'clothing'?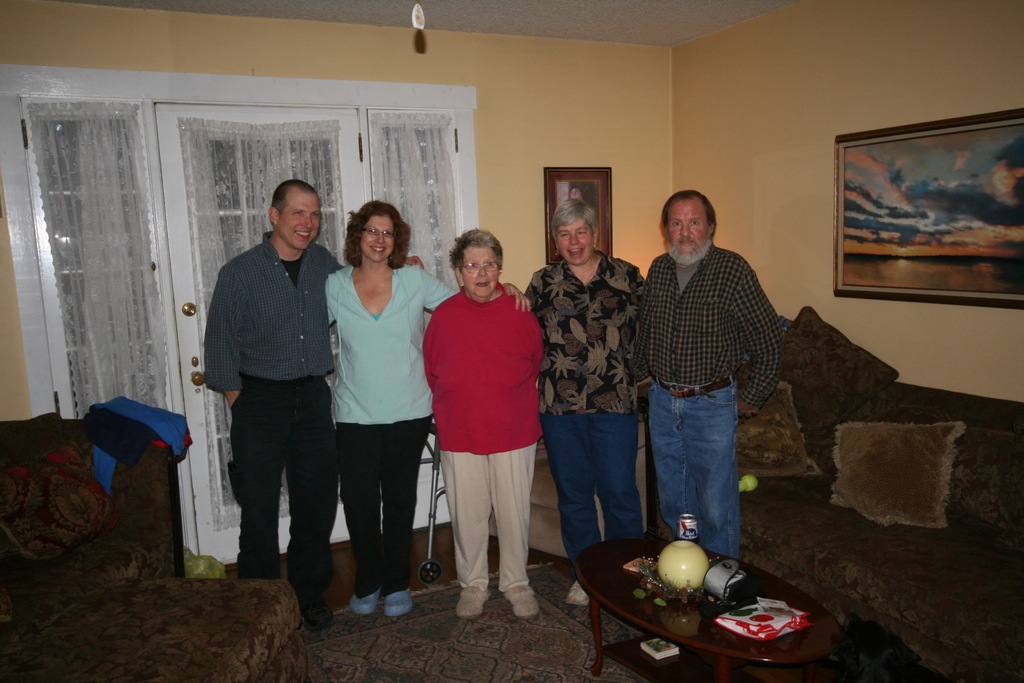
detection(529, 254, 641, 570)
